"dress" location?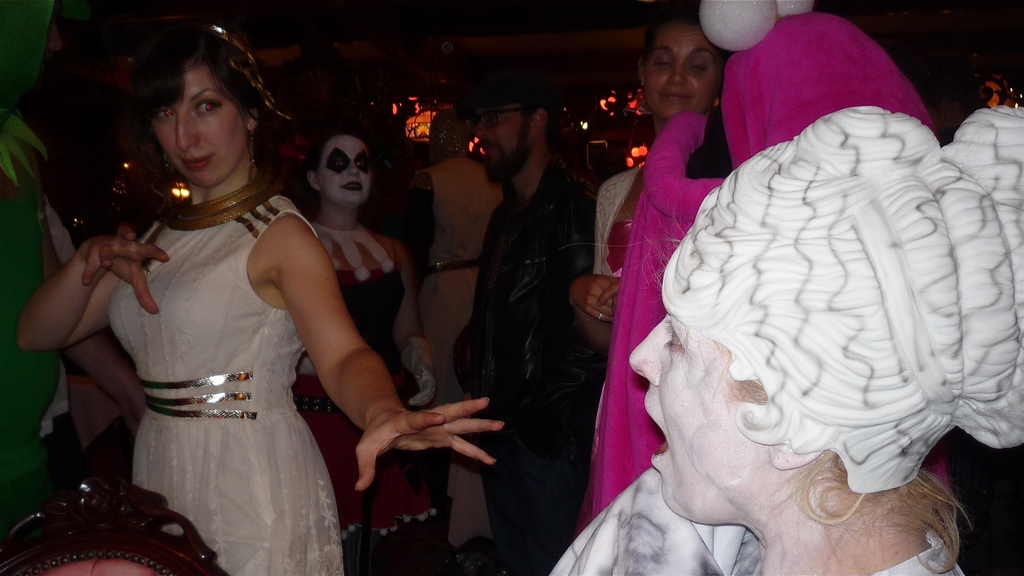
{"x1": 87, "y1": 160, "x2": 346, "y2": 561}
